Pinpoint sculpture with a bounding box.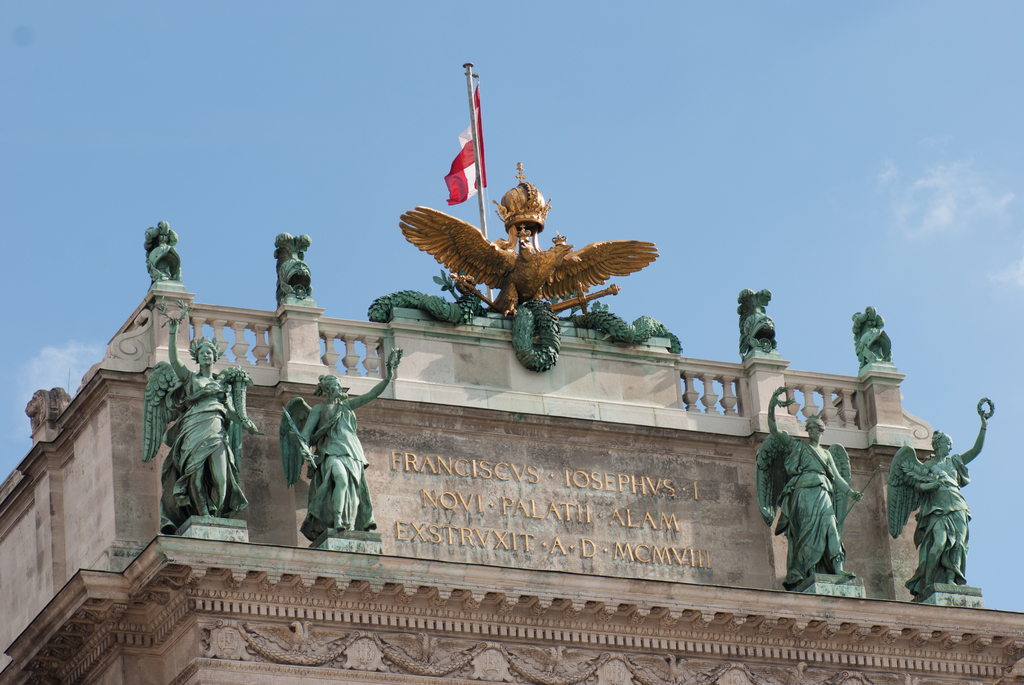
select_region(500, 300, 556, 375).
